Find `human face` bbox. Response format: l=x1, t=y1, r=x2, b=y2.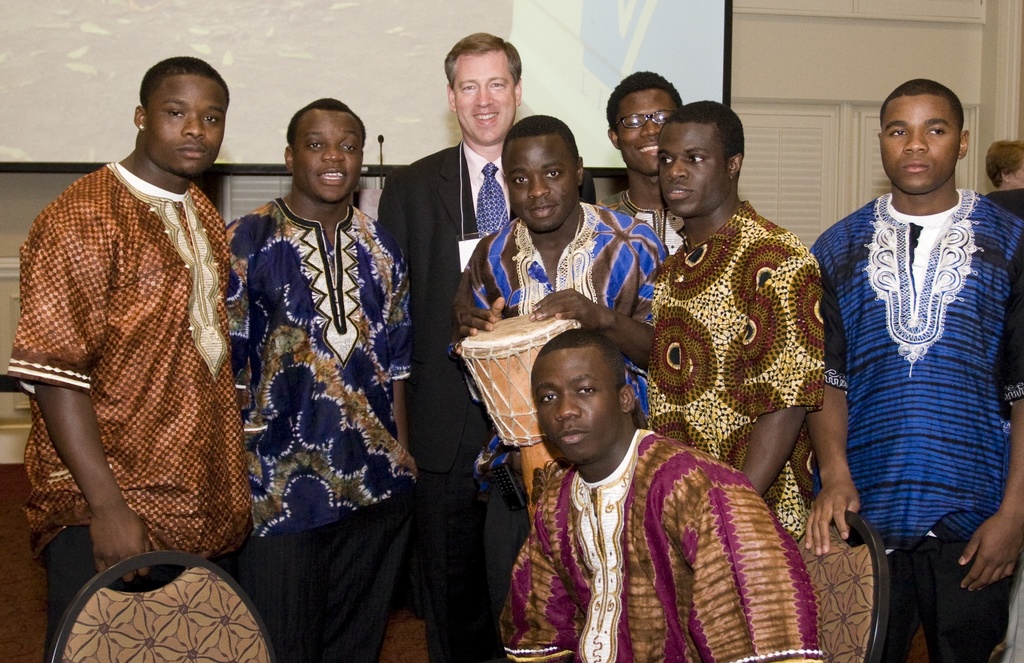
l=616, t=90, r=674, b=169.
